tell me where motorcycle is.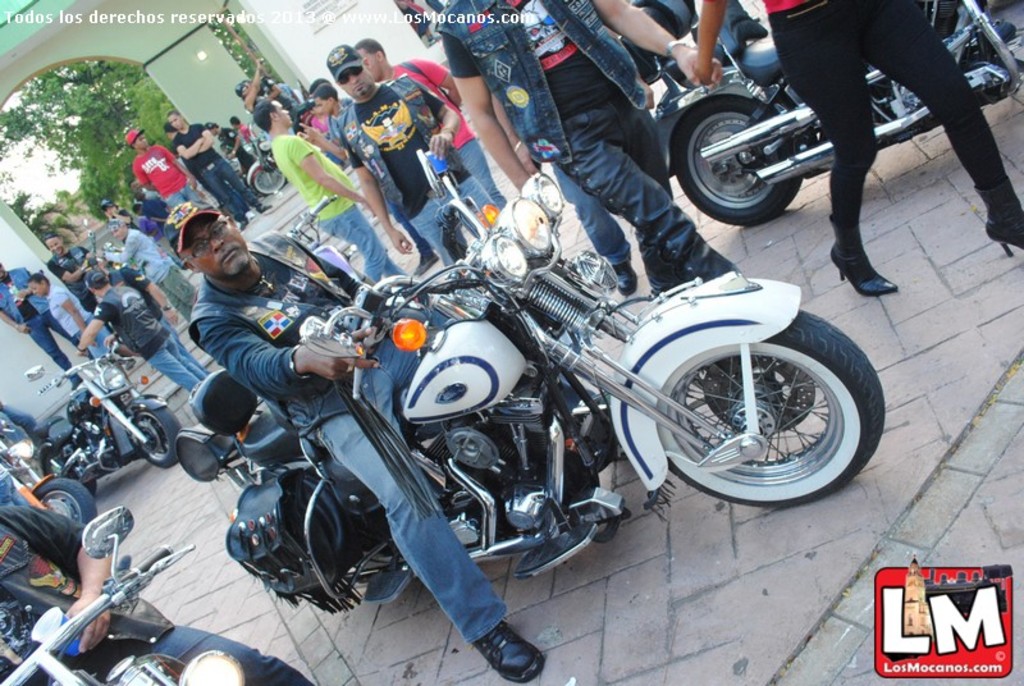
motorcycle is at <bbox>1, 509, 246, 685</bbox>.
